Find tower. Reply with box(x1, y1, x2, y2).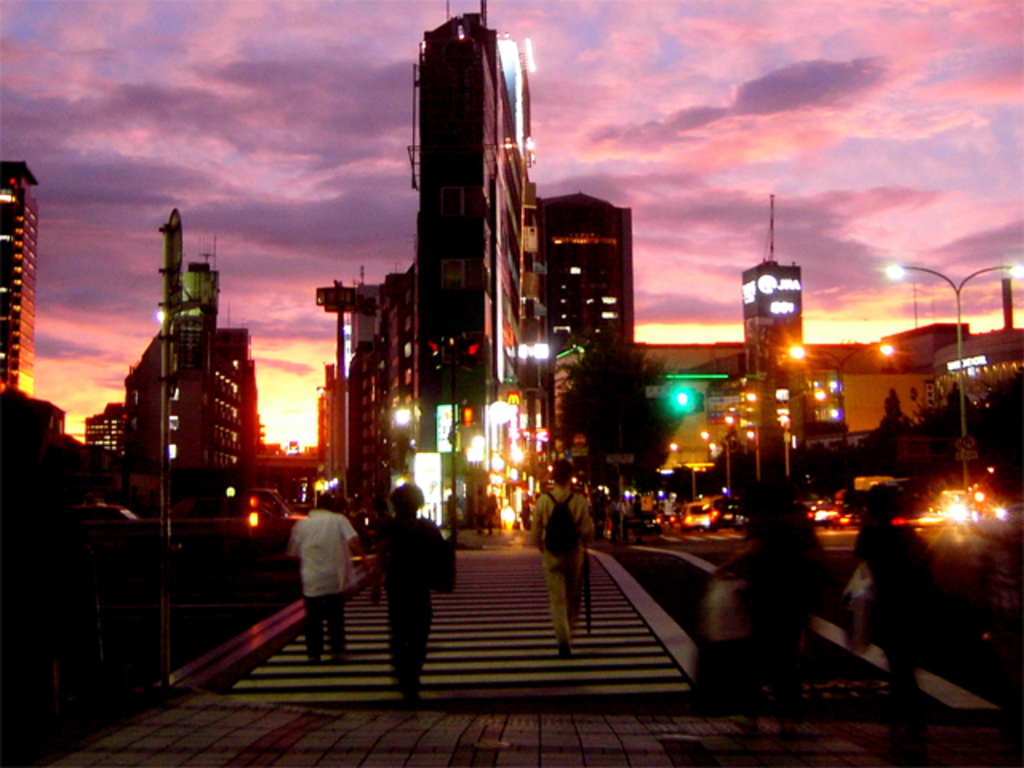
box(318, 3, 635, 536).
